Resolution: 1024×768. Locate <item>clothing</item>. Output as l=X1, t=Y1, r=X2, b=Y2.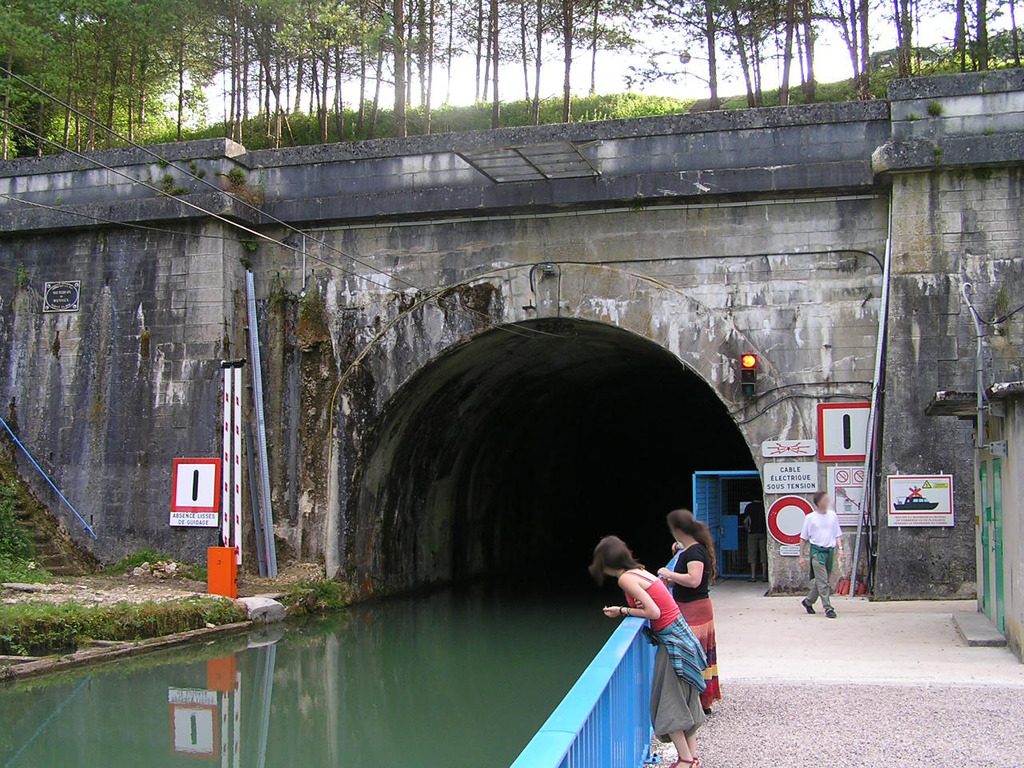
l=671, t=542, r=718, b=706.
